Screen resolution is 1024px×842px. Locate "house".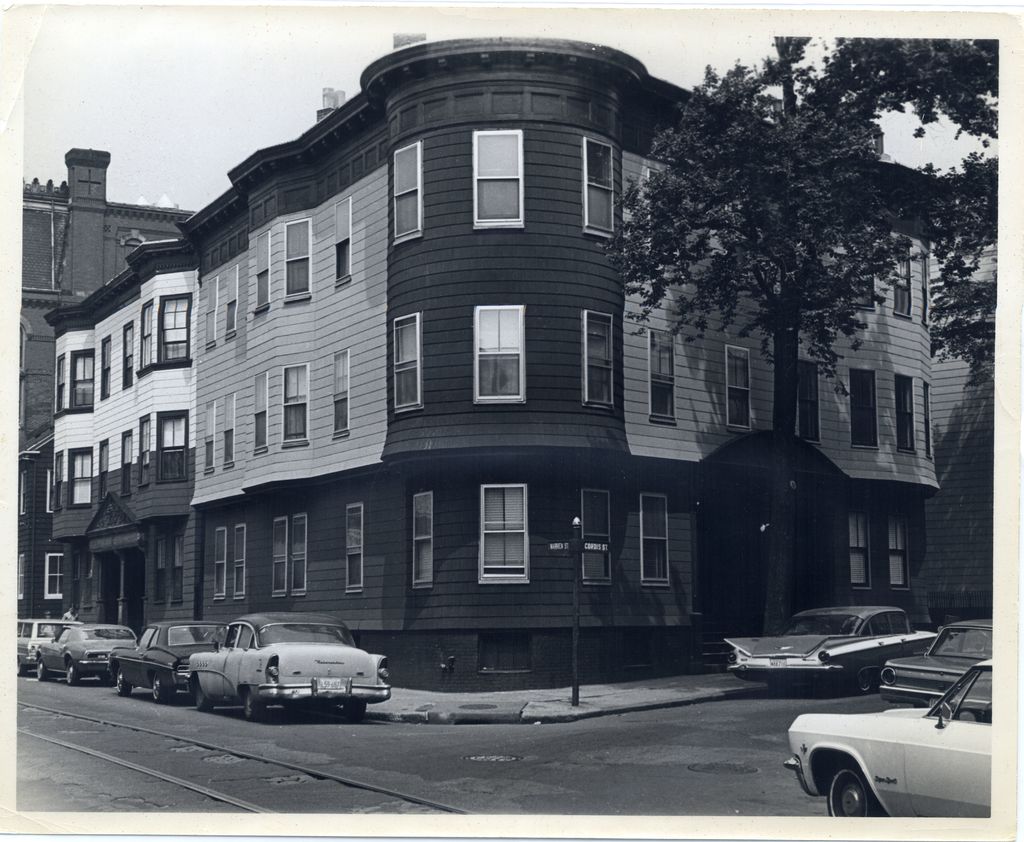
{"left": 42, "top": 32, "right": 935, "bottom": 704}.
